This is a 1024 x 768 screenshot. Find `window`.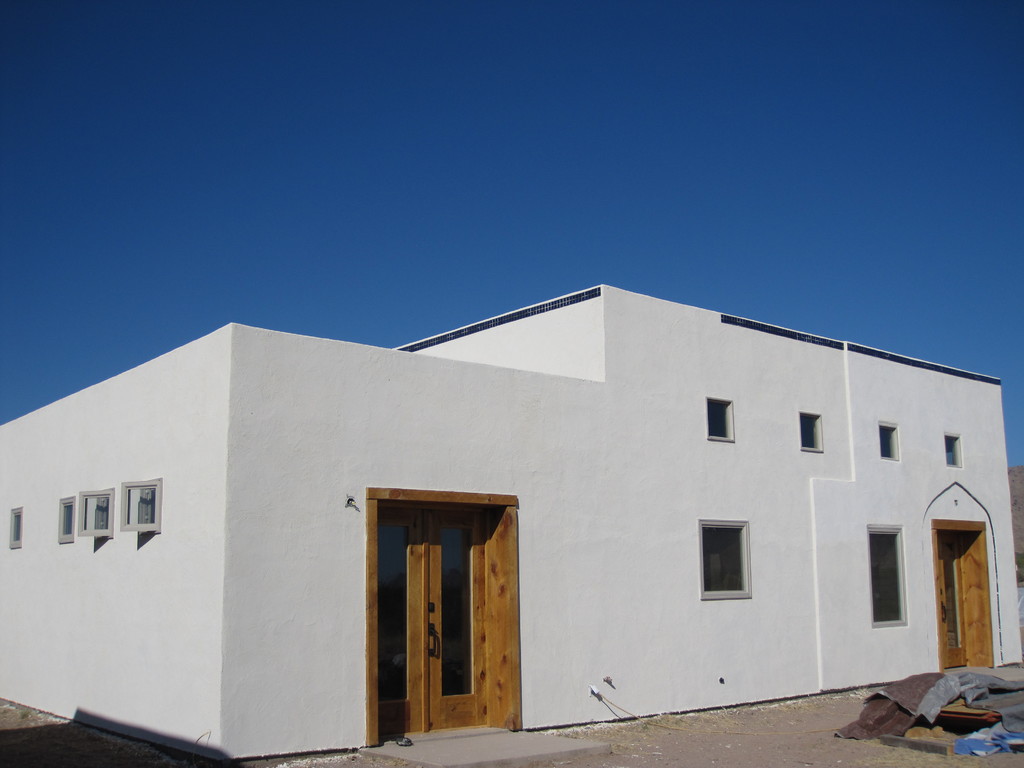
Bounding box: select_region(870, 528, 916, 625).
